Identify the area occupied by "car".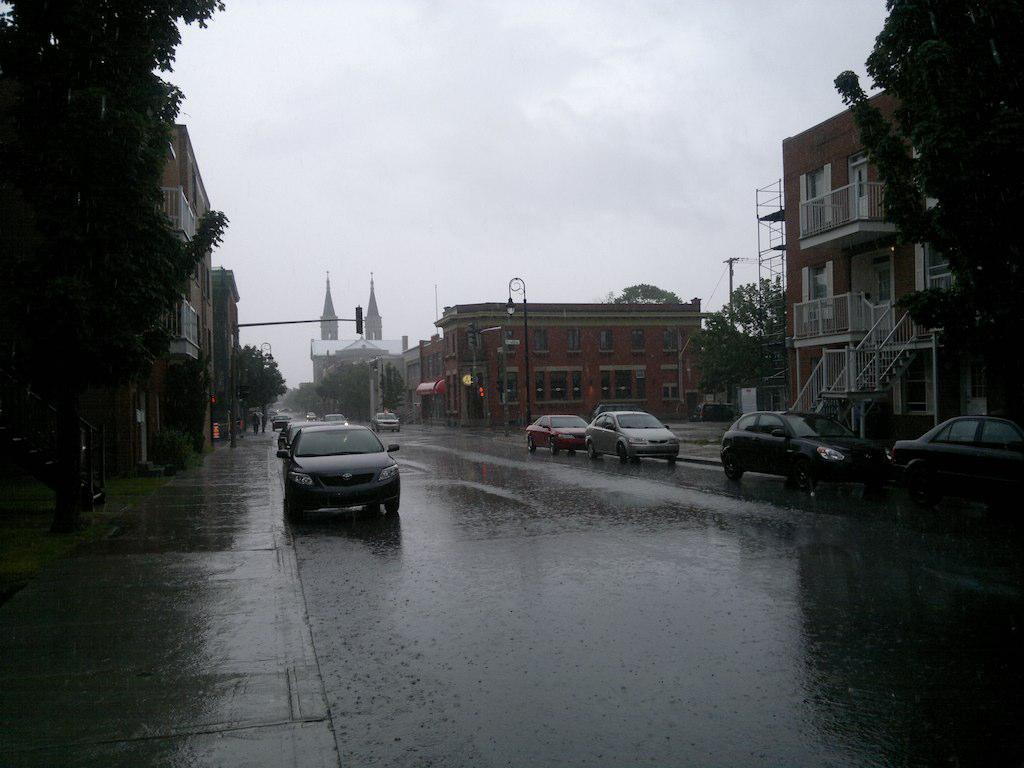
Area: {"left": 523, "top": 416, "right": 590, "bottom": 456}.
